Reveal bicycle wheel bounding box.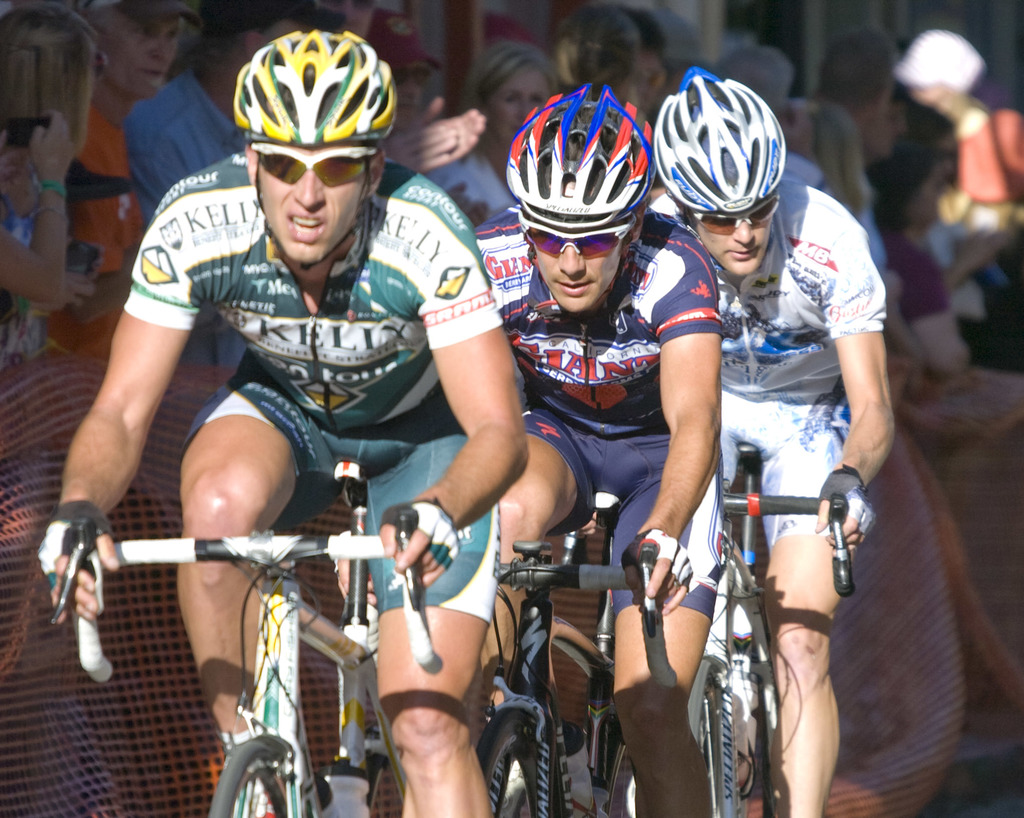
Revealed: {"left": 205, "top": 746, "right": 284, "bottom": 817}.
